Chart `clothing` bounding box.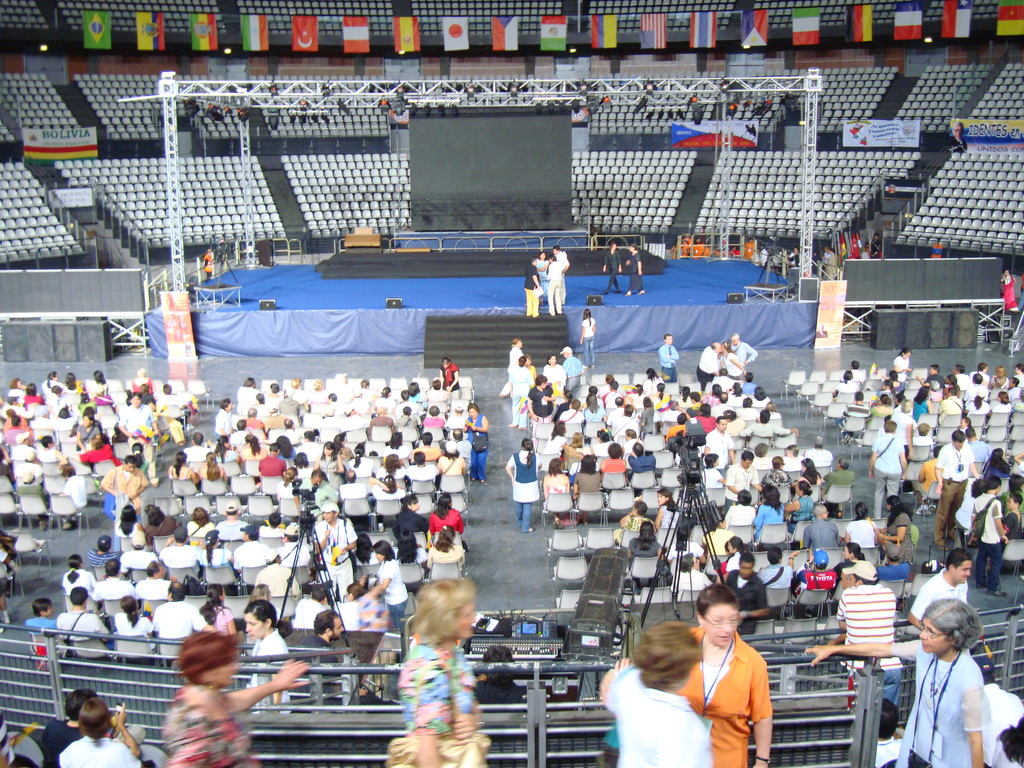
Charted: (left=760, top=465, right=792, bottom=489).
